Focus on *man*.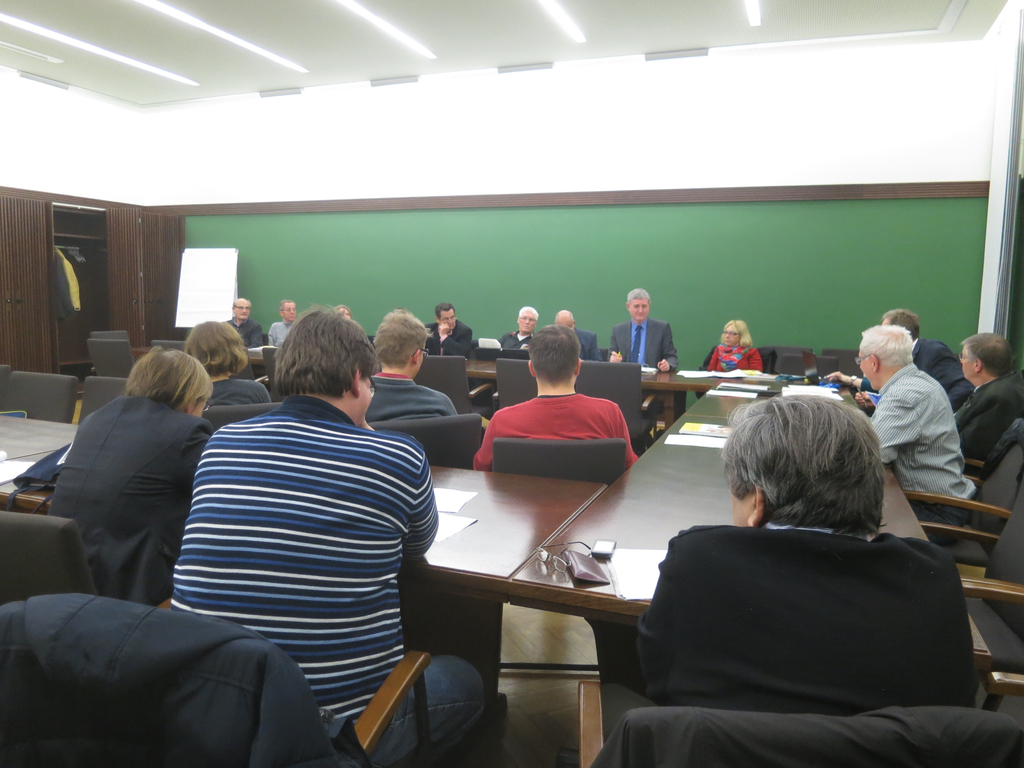
Focused at bbox=[140, 305, 467, 749].
